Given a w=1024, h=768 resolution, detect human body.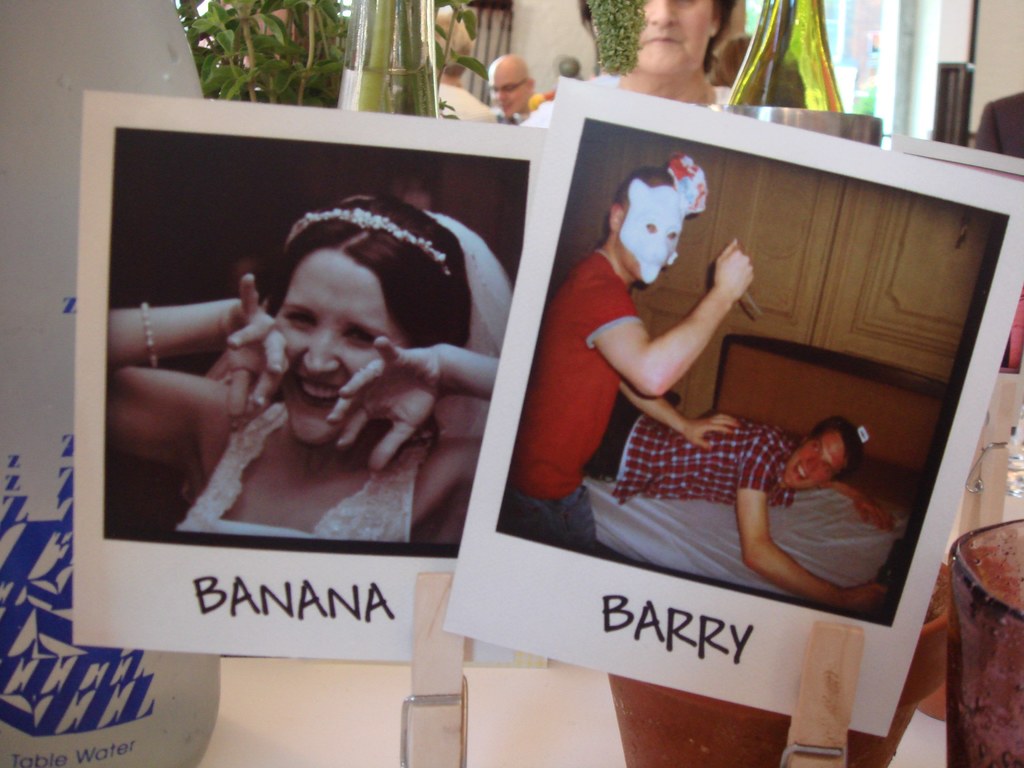
Rect(107, 187, 499, 541).
